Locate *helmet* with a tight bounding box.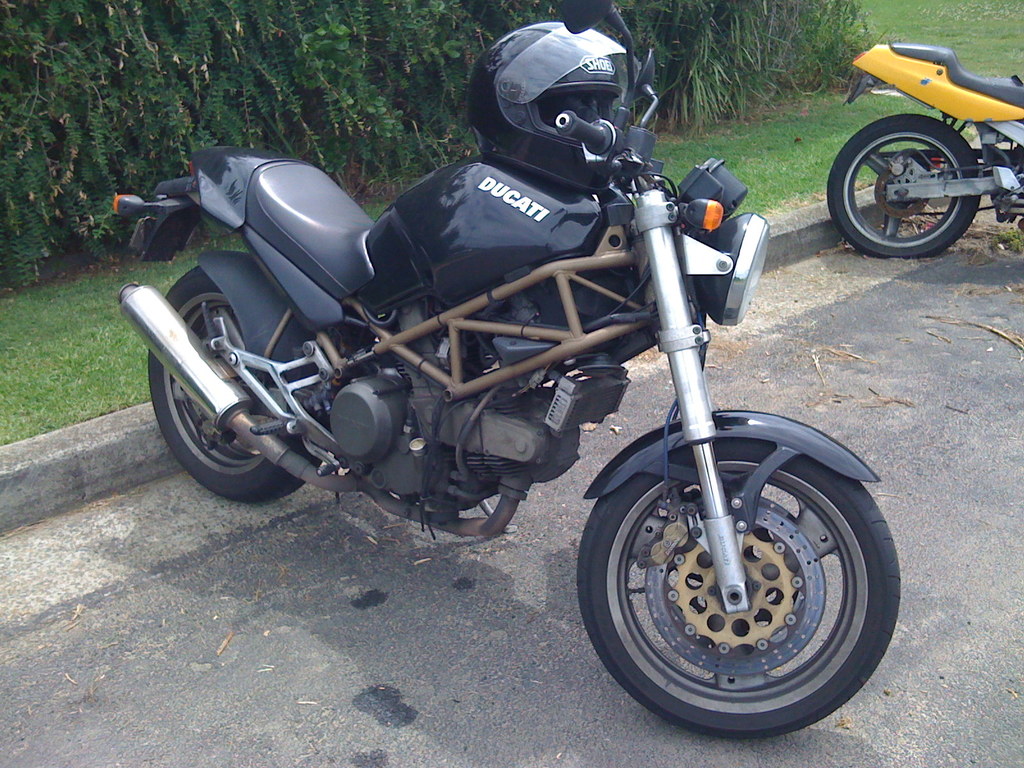
472,31,652,172.
